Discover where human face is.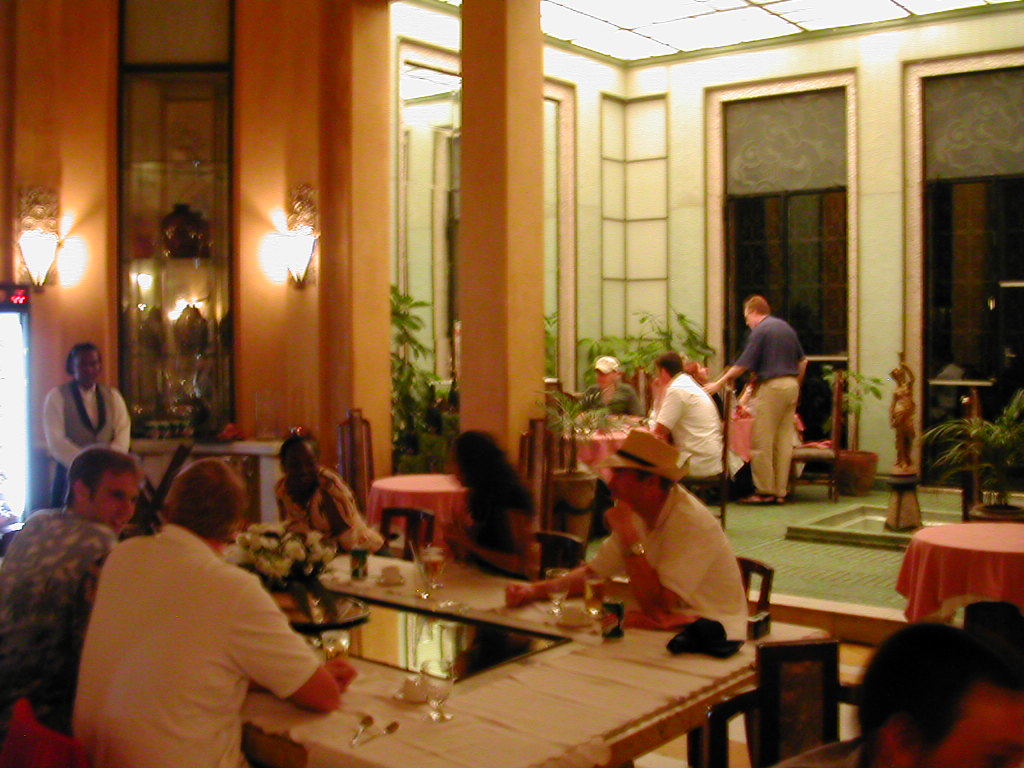
Discovered at x1=659, y1=364, x2=671, y2=381.
